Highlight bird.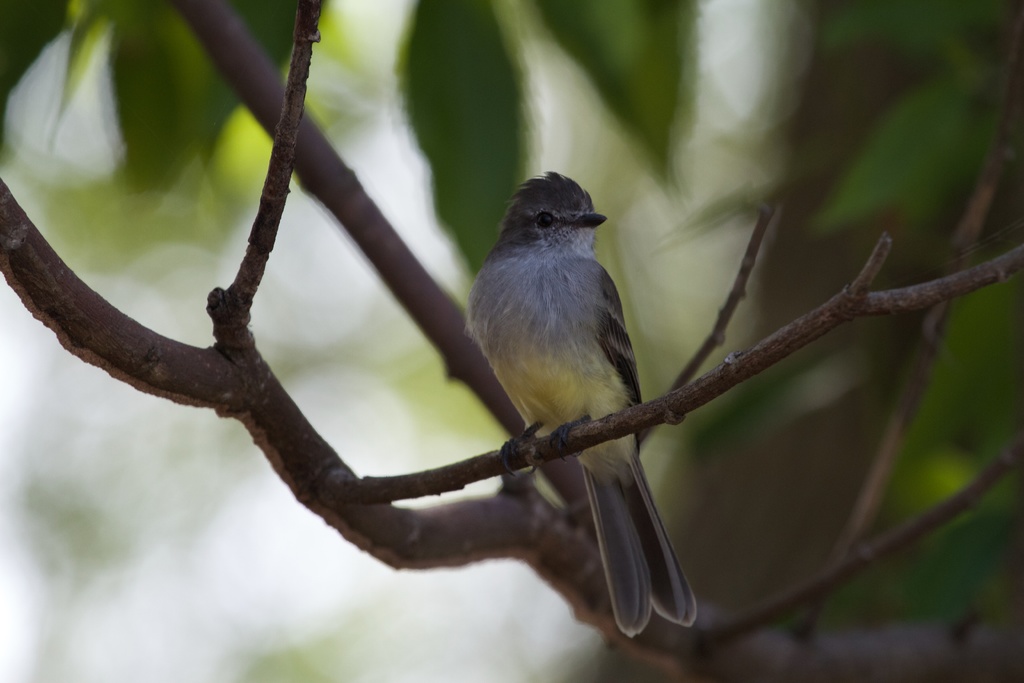
Highlighted region: 456/184/681/578.
